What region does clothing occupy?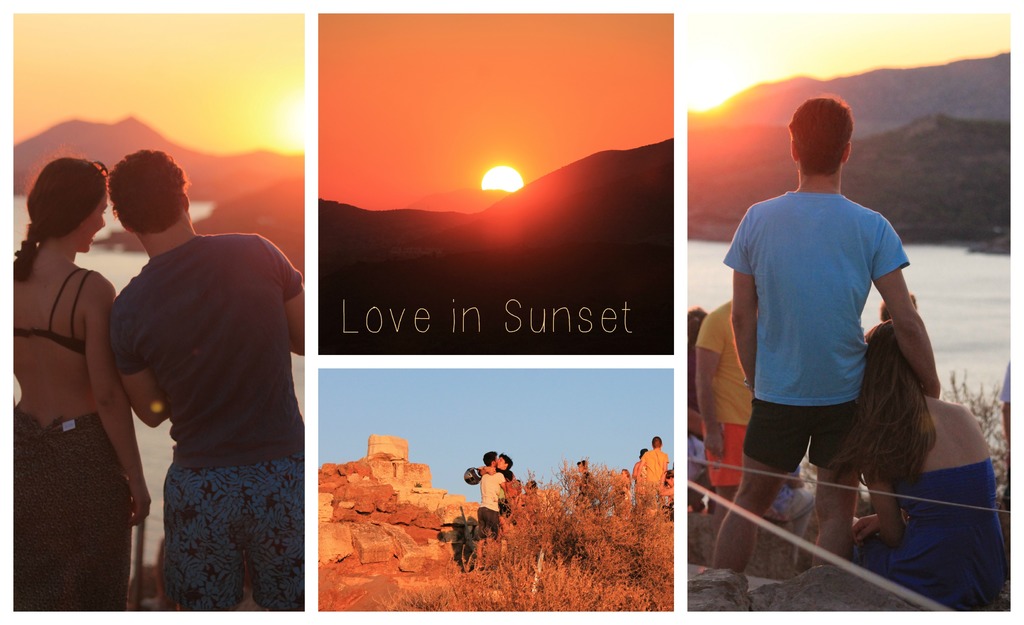
<bbox>110, 198, 304, 604</bbox>.
